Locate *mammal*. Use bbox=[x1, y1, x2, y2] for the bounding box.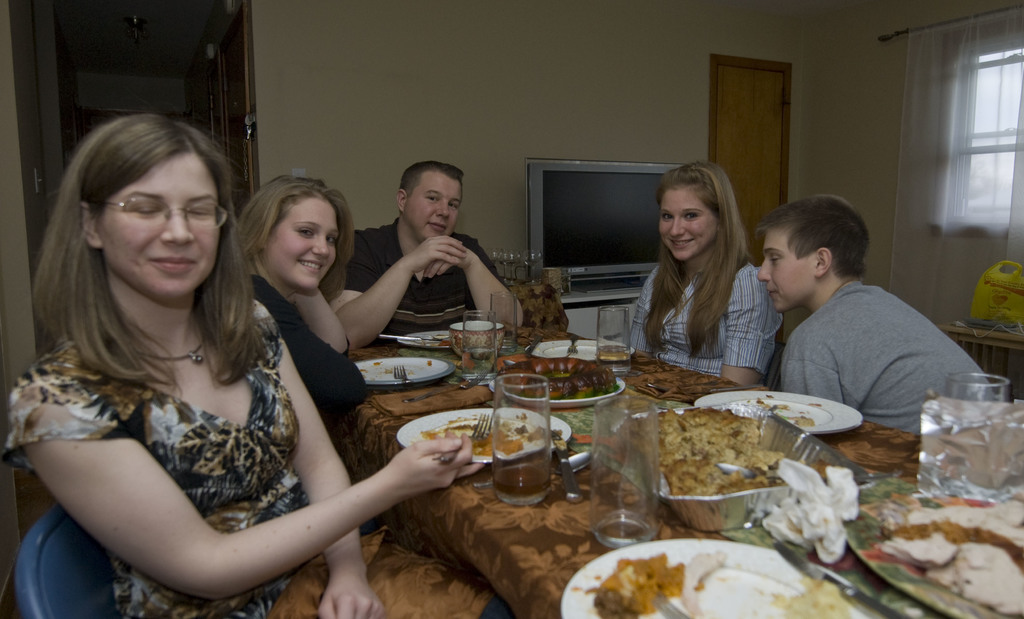
bbox=[230, 172, 369, 440].
